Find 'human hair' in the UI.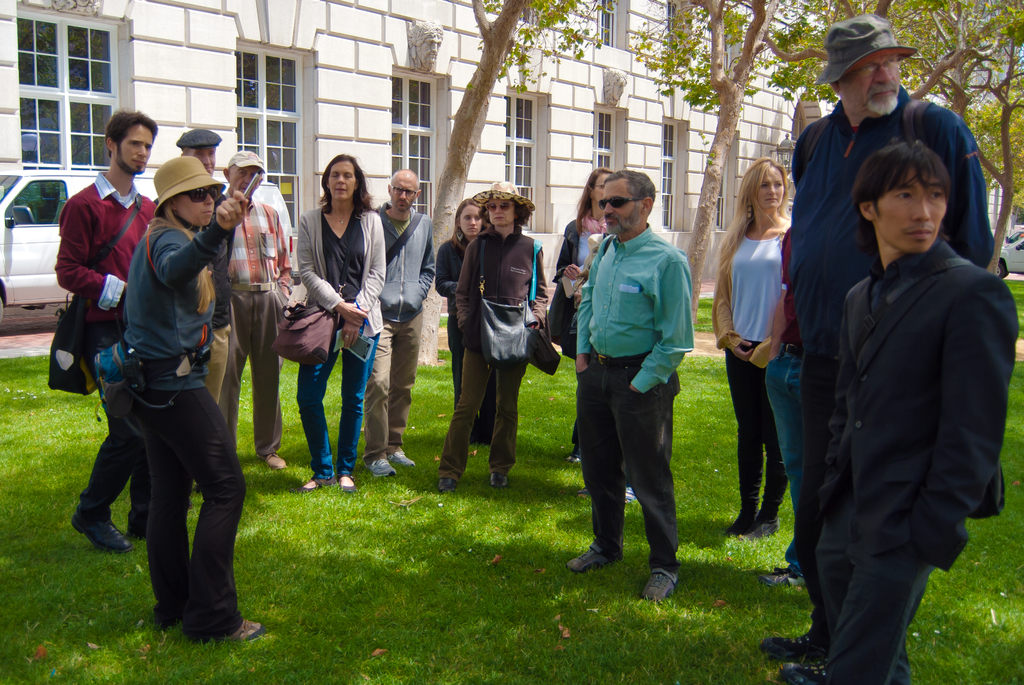
UI element at 714, 155, 792, 277.
